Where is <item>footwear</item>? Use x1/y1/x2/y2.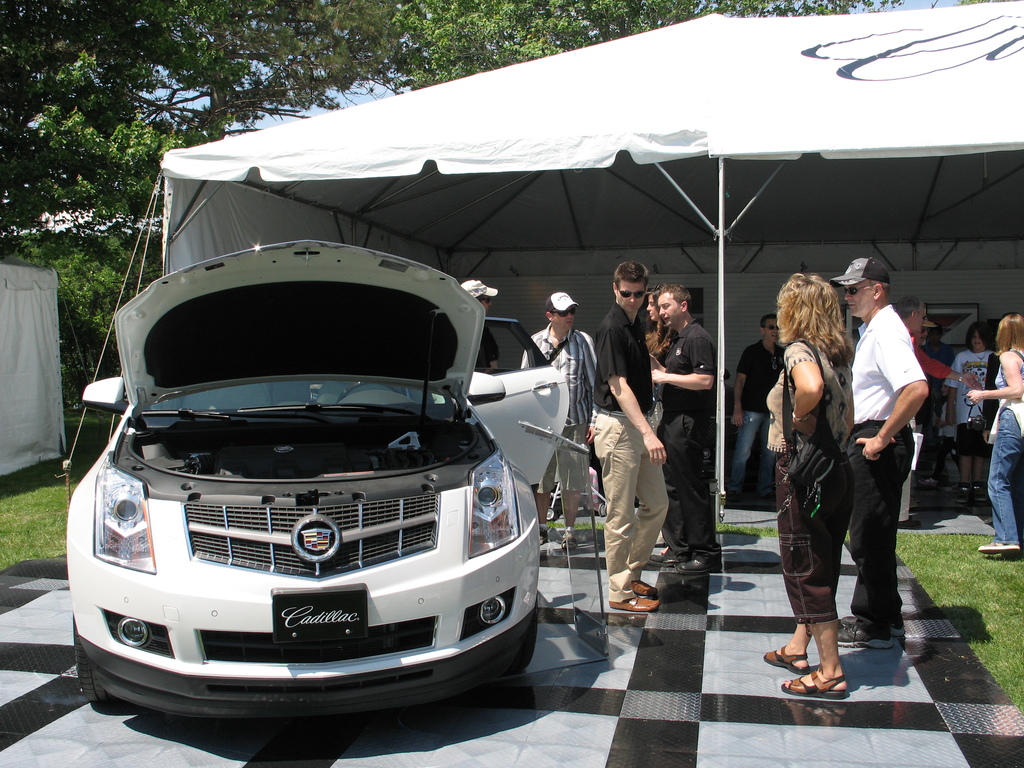
977/538/1019/554.
